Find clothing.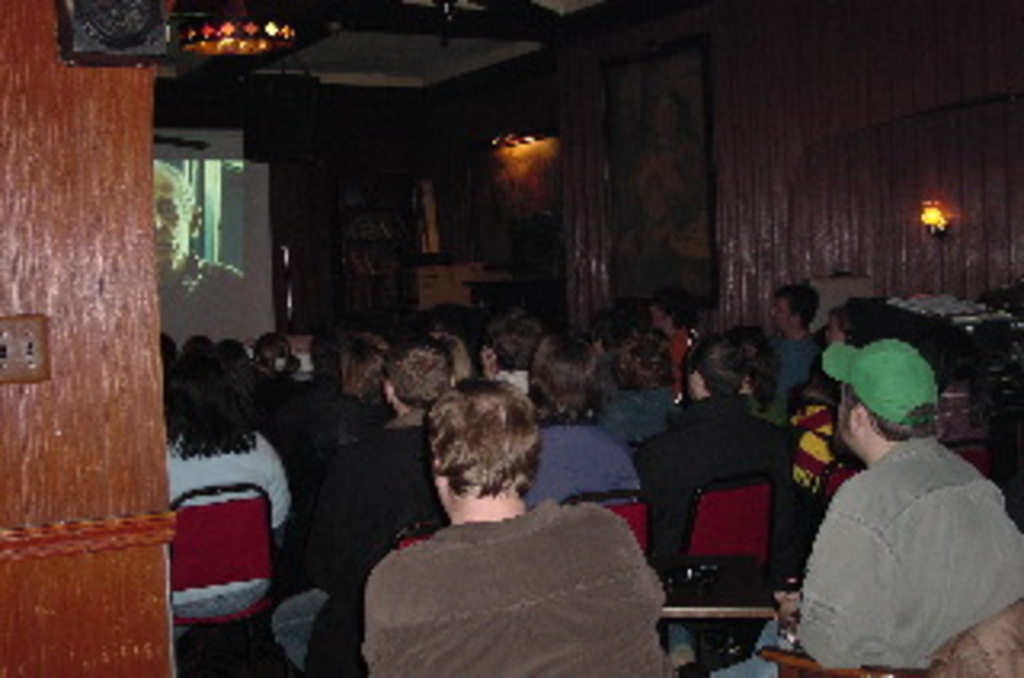
x1=794, y1=441, x2=1021, y2=672.
